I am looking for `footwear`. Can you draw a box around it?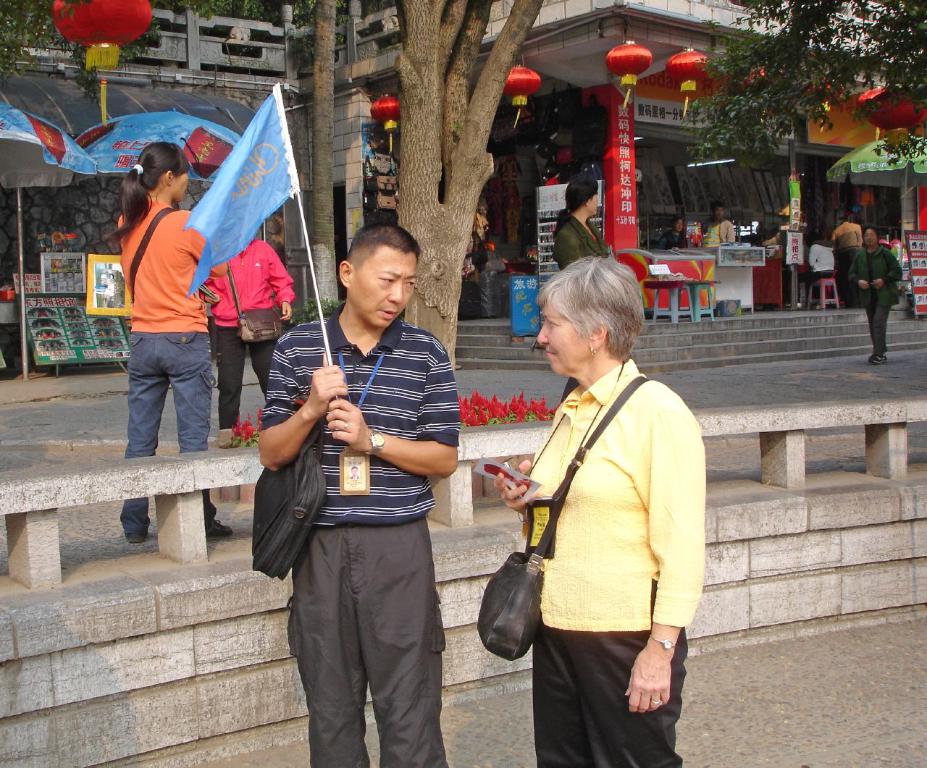
Sure, the bounding box is bbox=[870, 358, 876, 370].
